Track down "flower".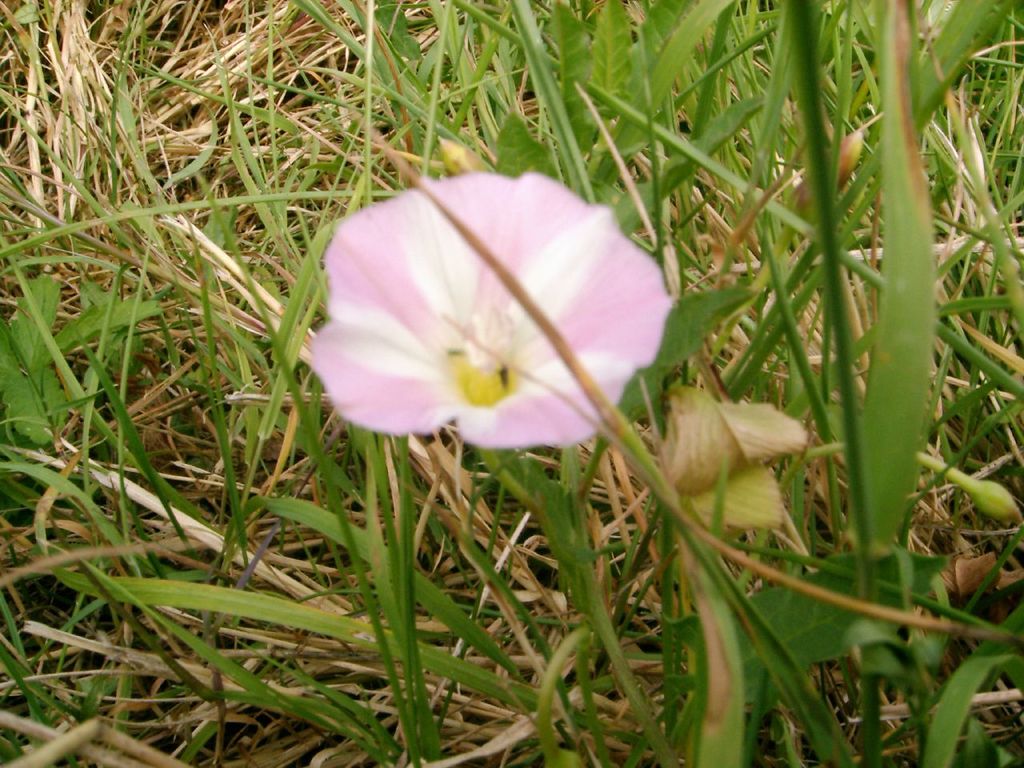
Tracked to {"x1": 290, "y1": 157, "x2": 694, "y2": 483}.
